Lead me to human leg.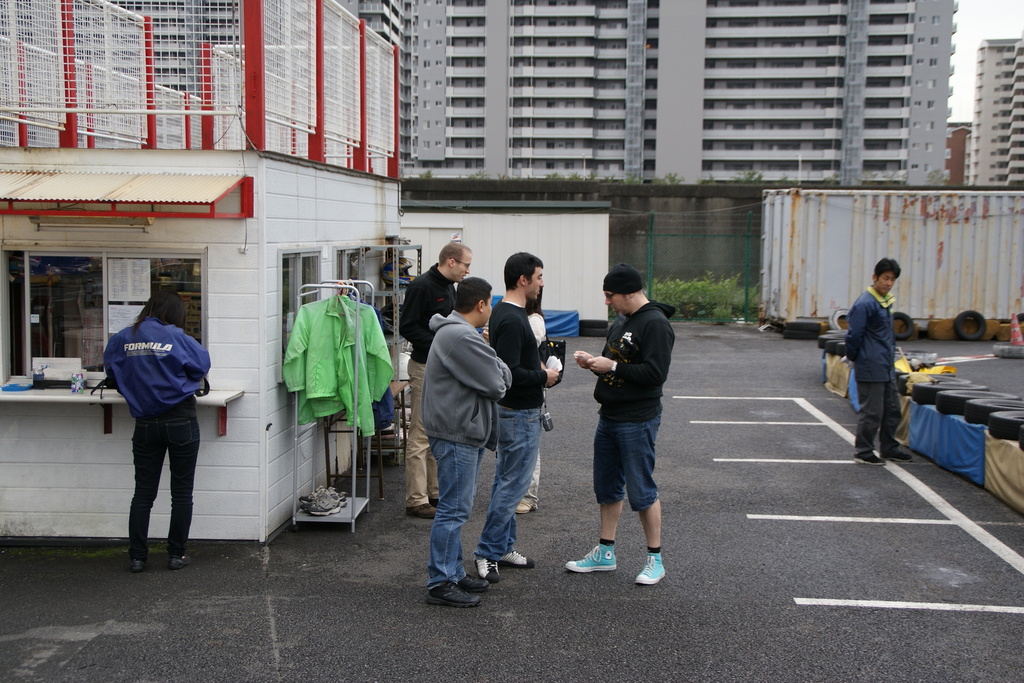
Lead to select_region(404, 365, 437, 516).
